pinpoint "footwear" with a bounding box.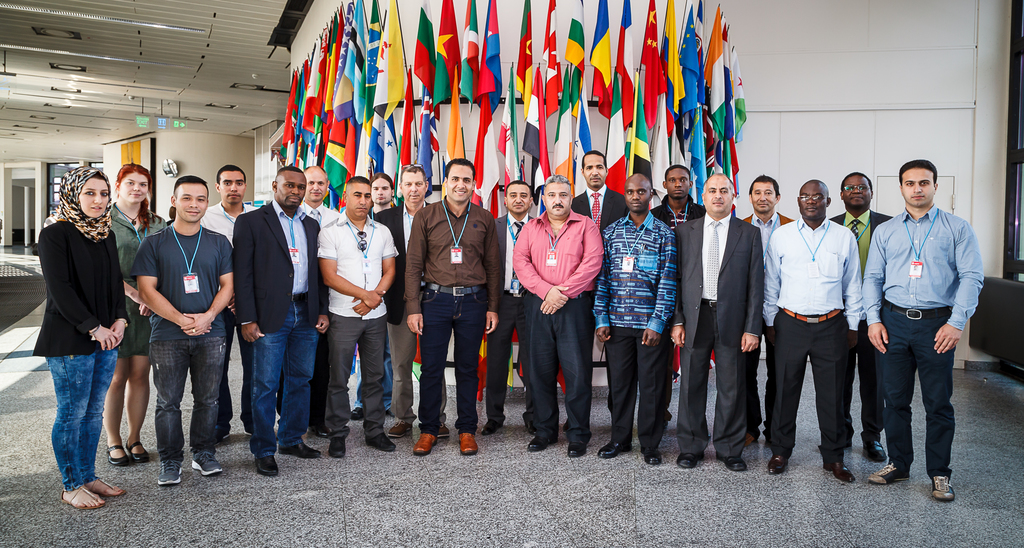
pyautogui.locateOnScreen(257, 453, 281, 476).
